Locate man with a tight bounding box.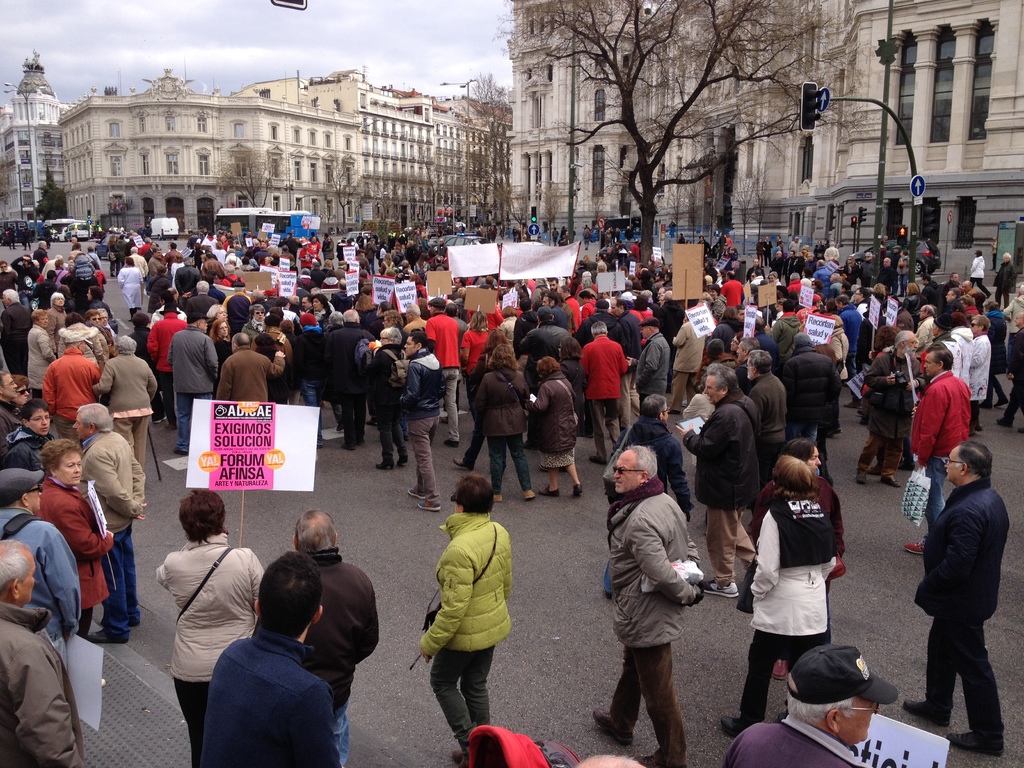
<box>745,346,788,458</box>.
